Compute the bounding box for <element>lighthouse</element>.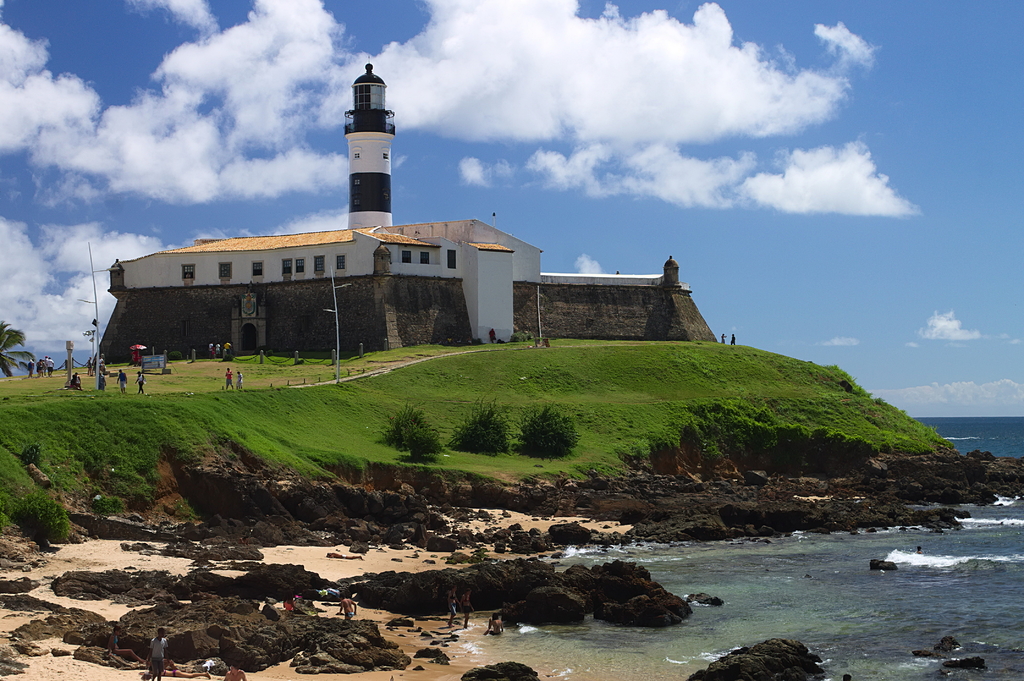
{"x1": 315, "y1": 50, "x2": 415, "y2": 248}.
